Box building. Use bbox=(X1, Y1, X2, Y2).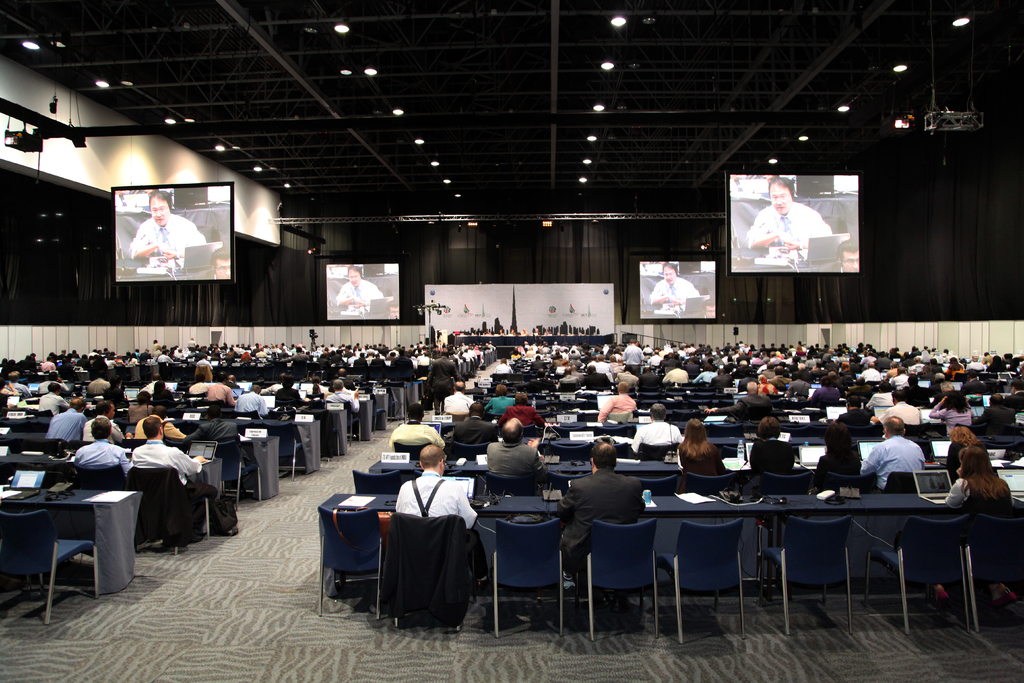
bbox=(0, 2, 1023, 682).
